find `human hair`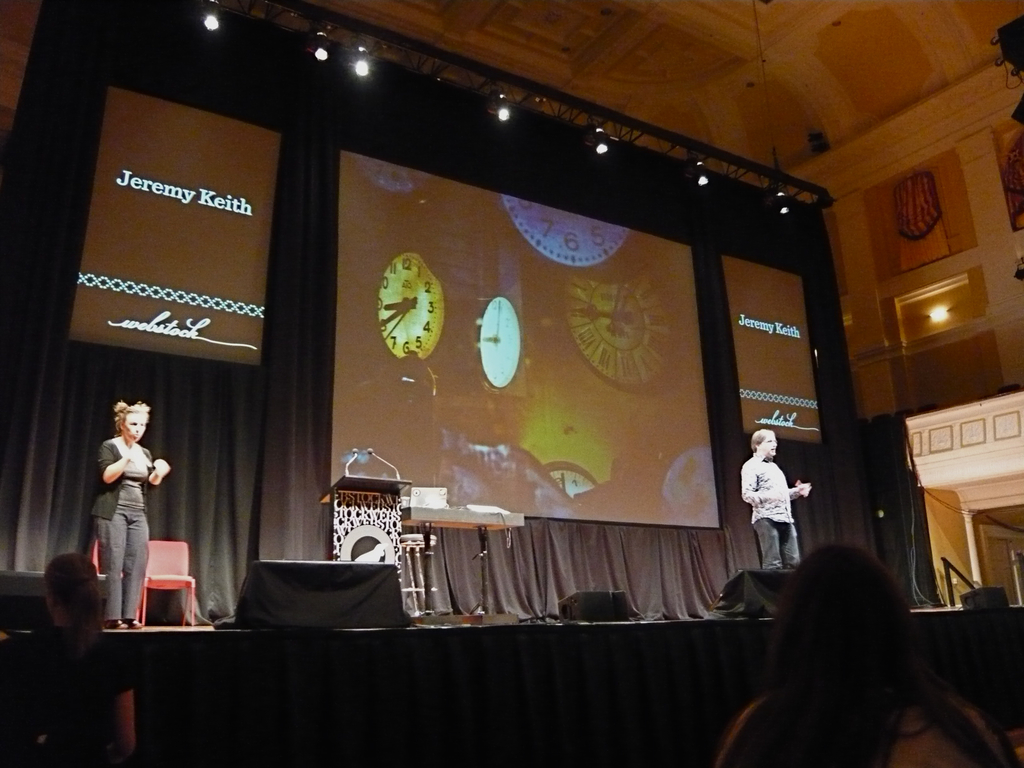
732 538 959 767
